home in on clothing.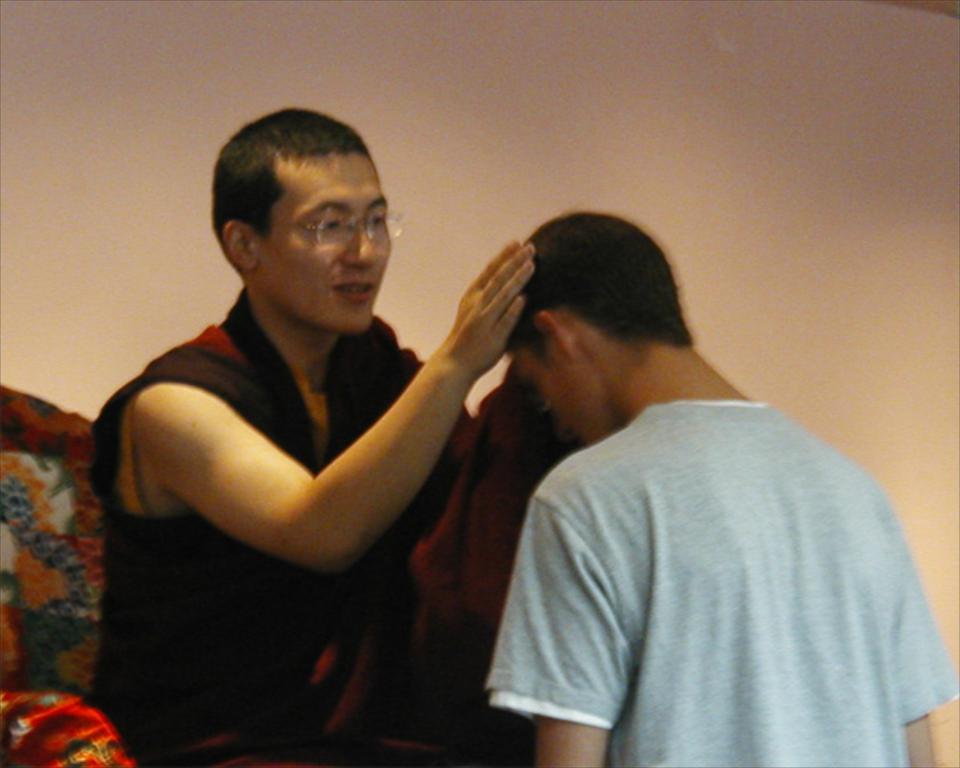
Homed in at box(86, 285, 336, 766).
